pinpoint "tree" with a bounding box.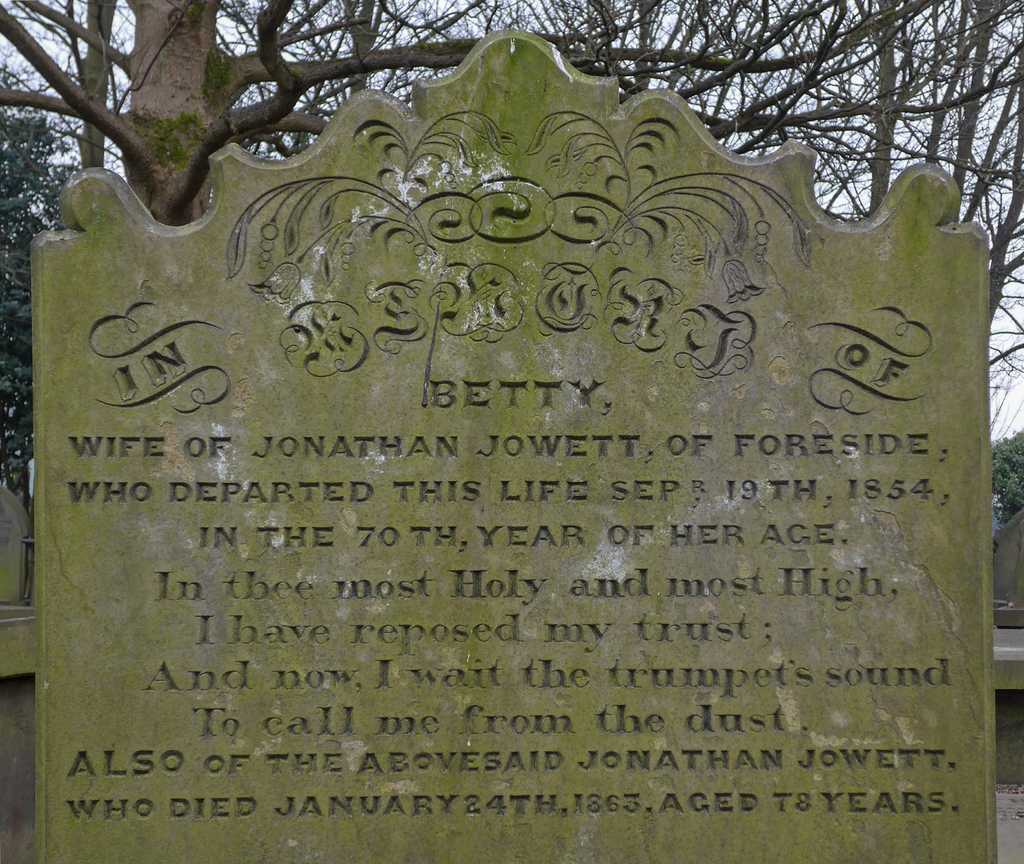
locate(990, 431, 1023, 530).
